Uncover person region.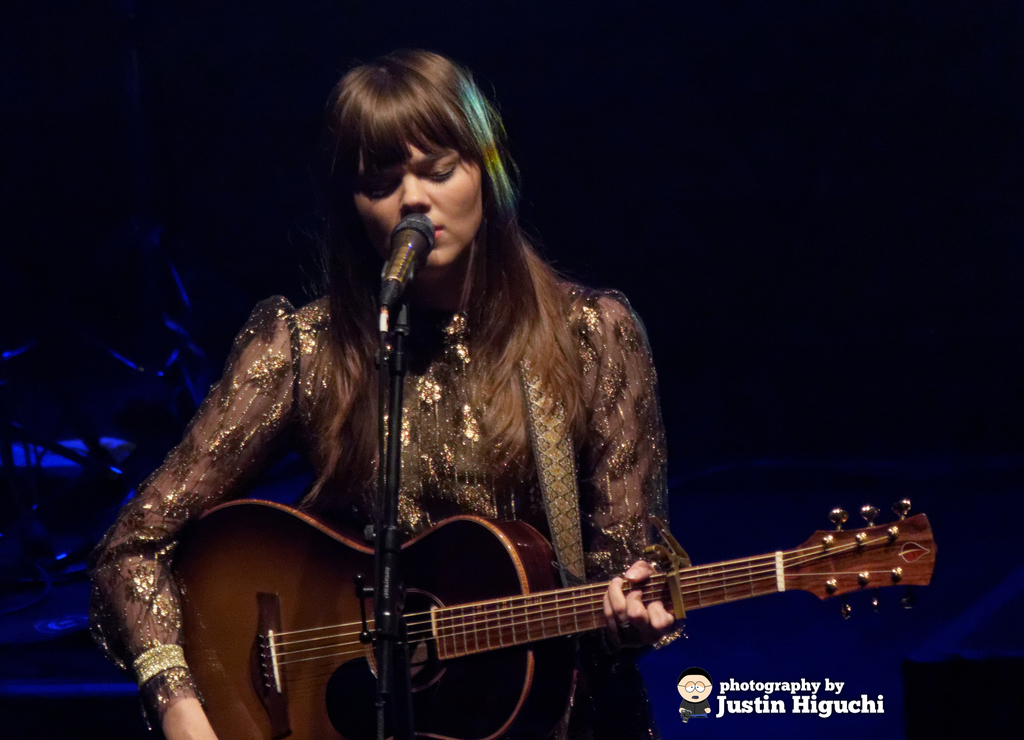
Uncovered: 95:46:691:739.
